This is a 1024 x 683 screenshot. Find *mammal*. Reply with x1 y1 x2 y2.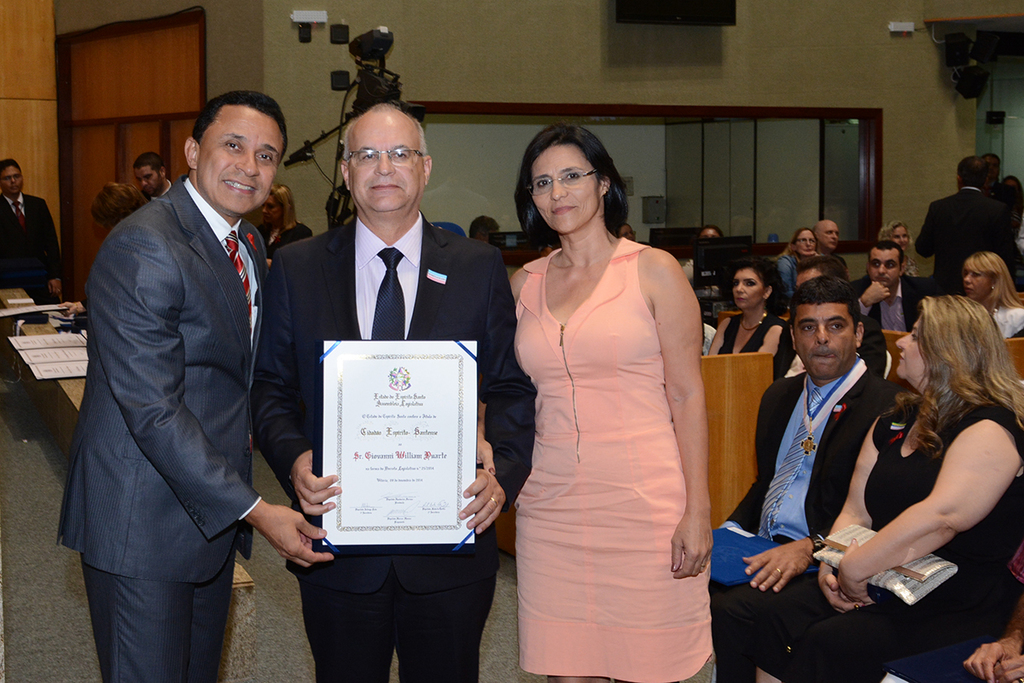
778 228 822 292.
